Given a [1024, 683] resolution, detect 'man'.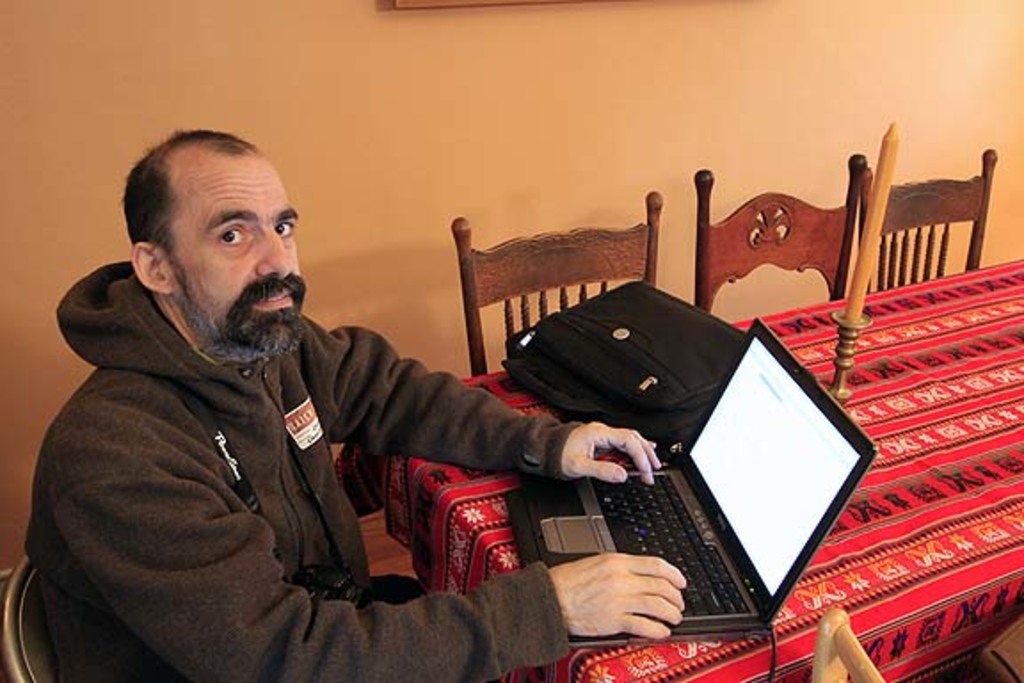
[36,121,645,682].
